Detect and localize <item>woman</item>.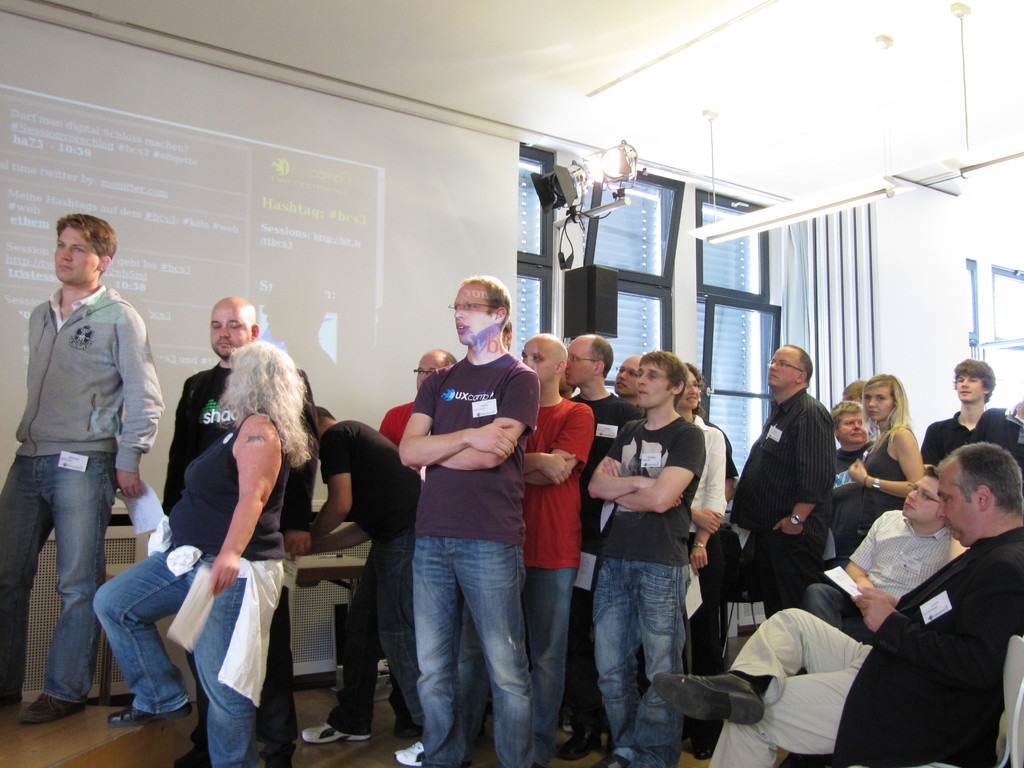
Localized at (844,368,928,550).
